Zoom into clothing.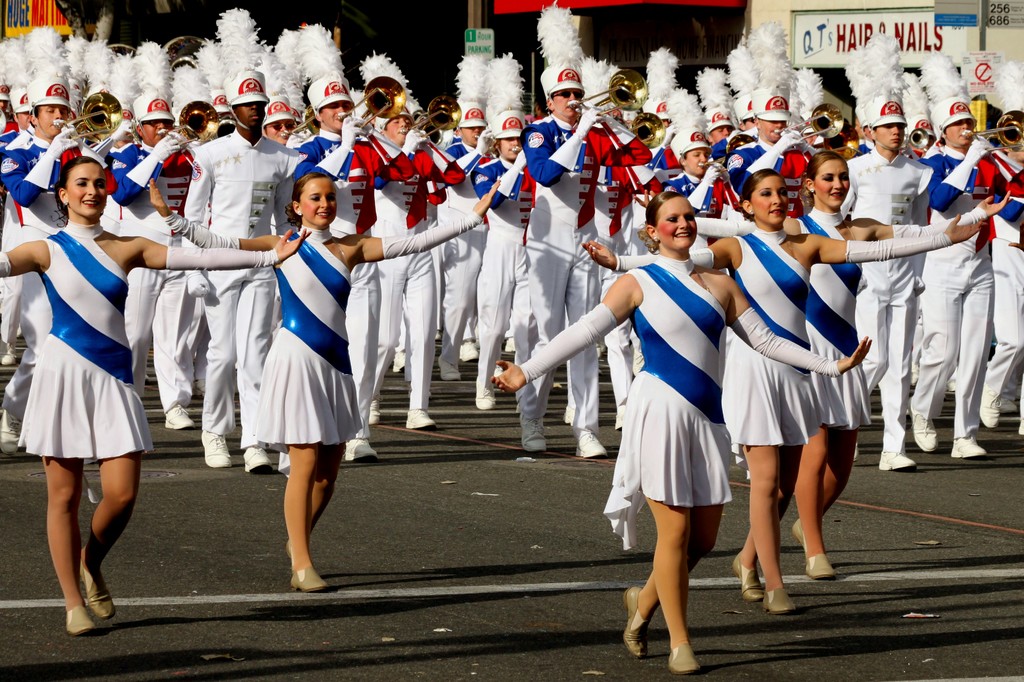
Zoom target: rect(726, 136, 815, 195).
